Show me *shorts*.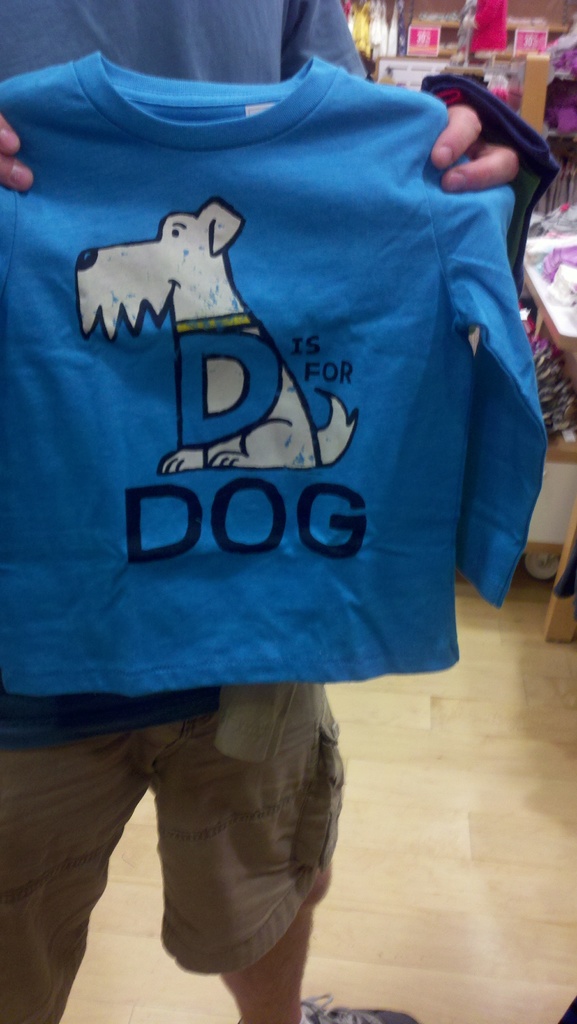
*shorts* is here: box(35, 707, 345, 972).
